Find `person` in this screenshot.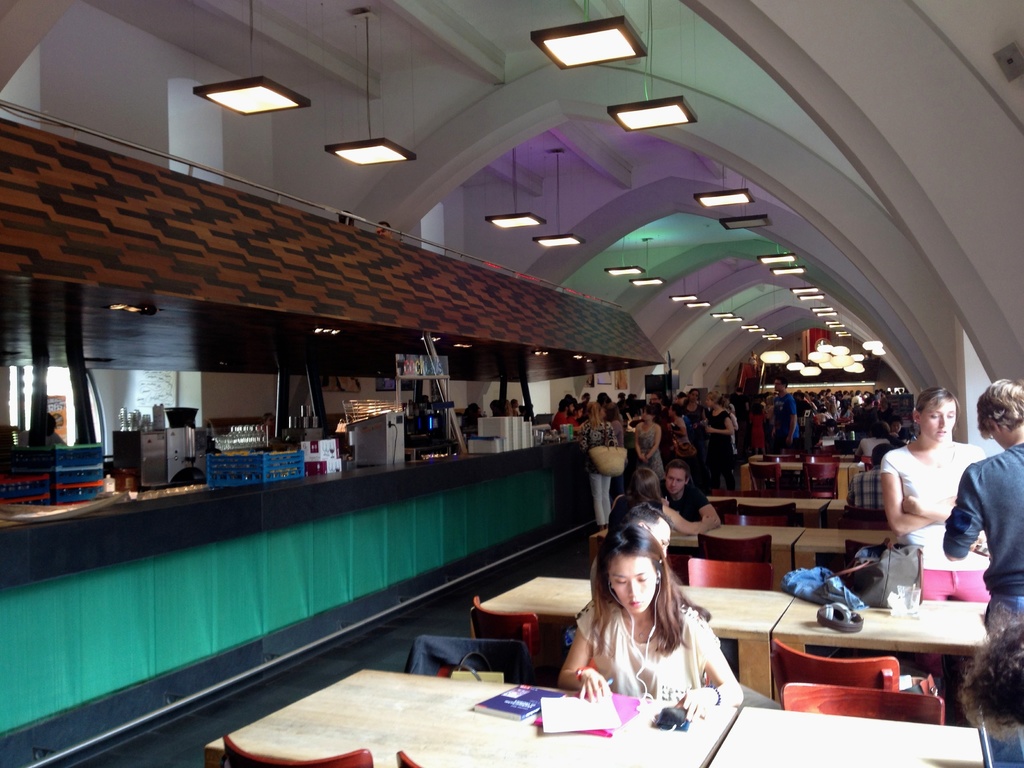
The bounding box for `person` is Rect(964, 611, 1023, 742).
